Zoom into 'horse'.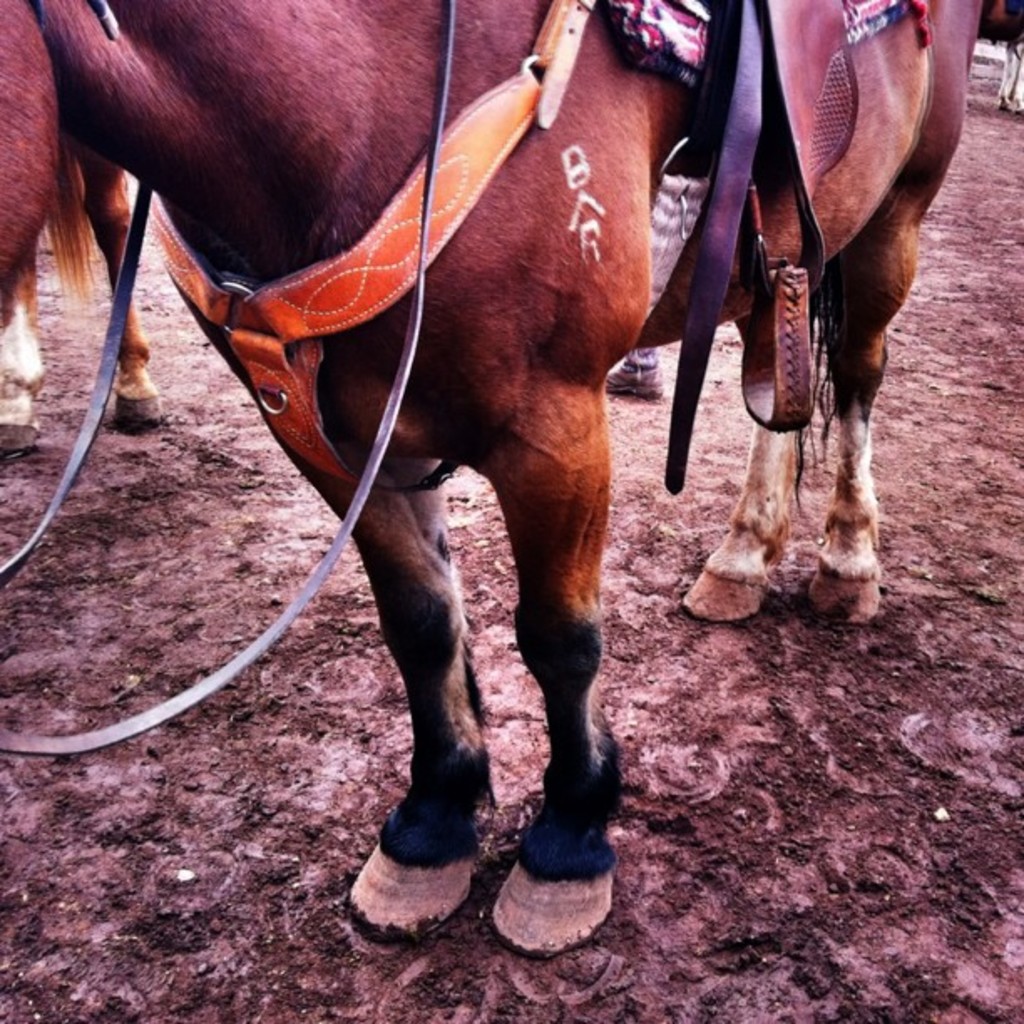
Zoom target: Rect(0, 167, 167, 467).
